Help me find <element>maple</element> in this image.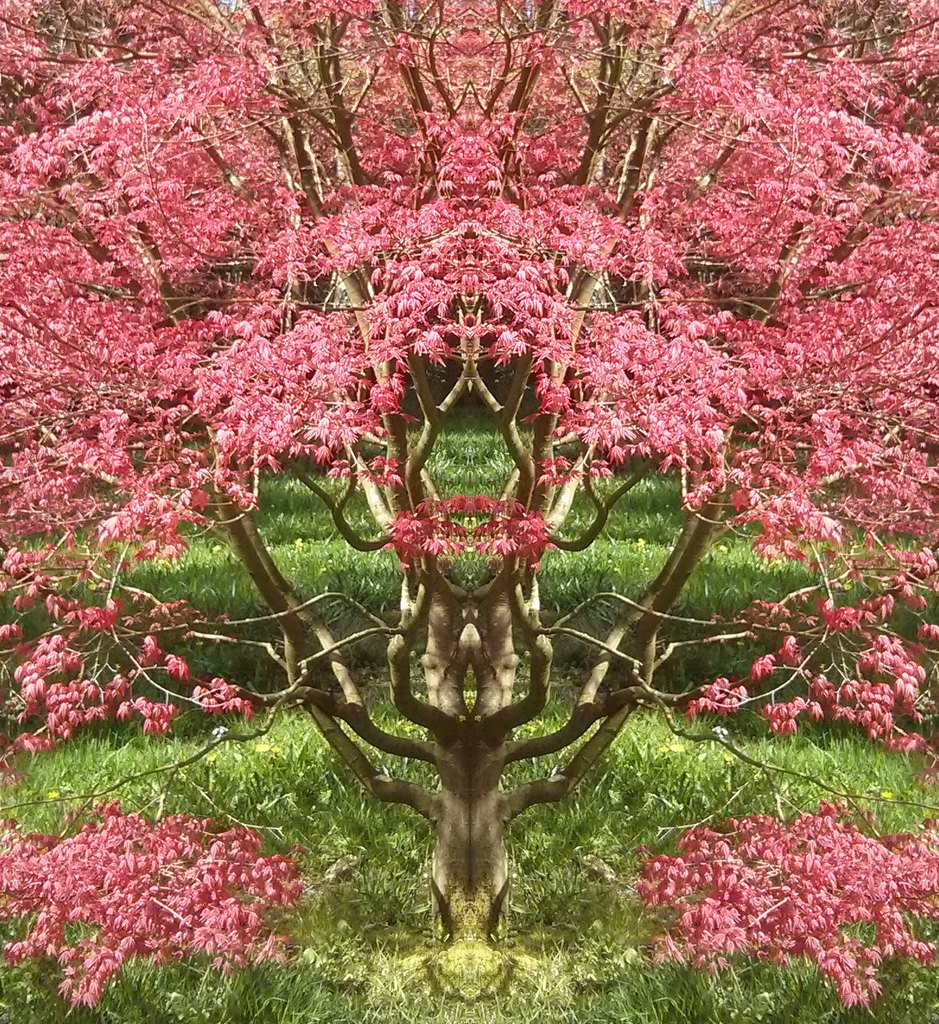
Found it: [0,36,869,975].
